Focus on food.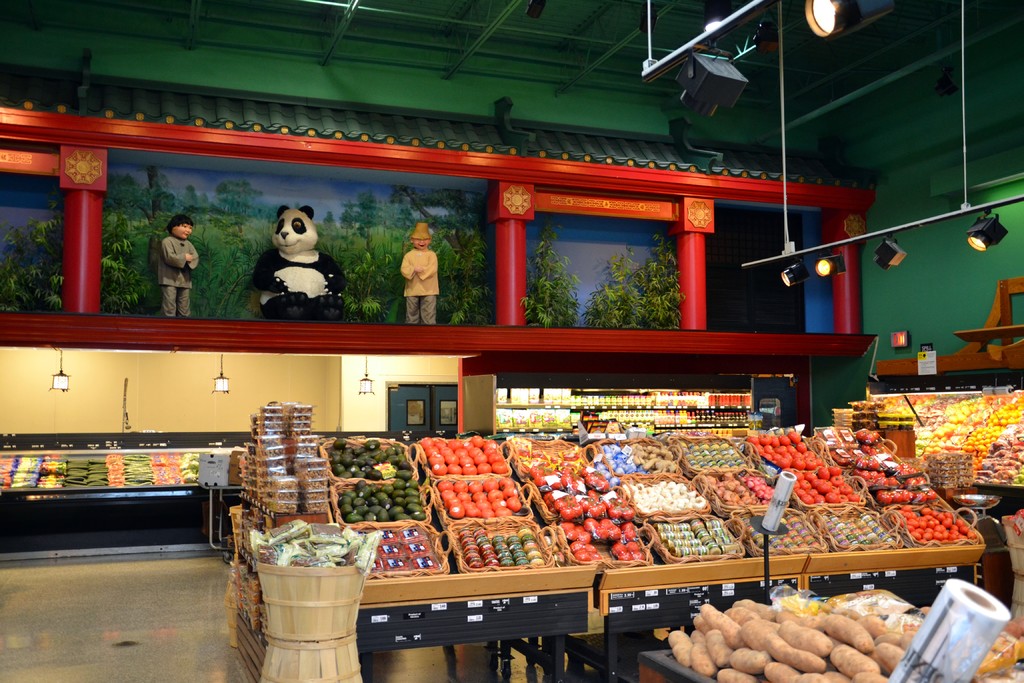
Focused at detection(530, 468, 611, 492).
